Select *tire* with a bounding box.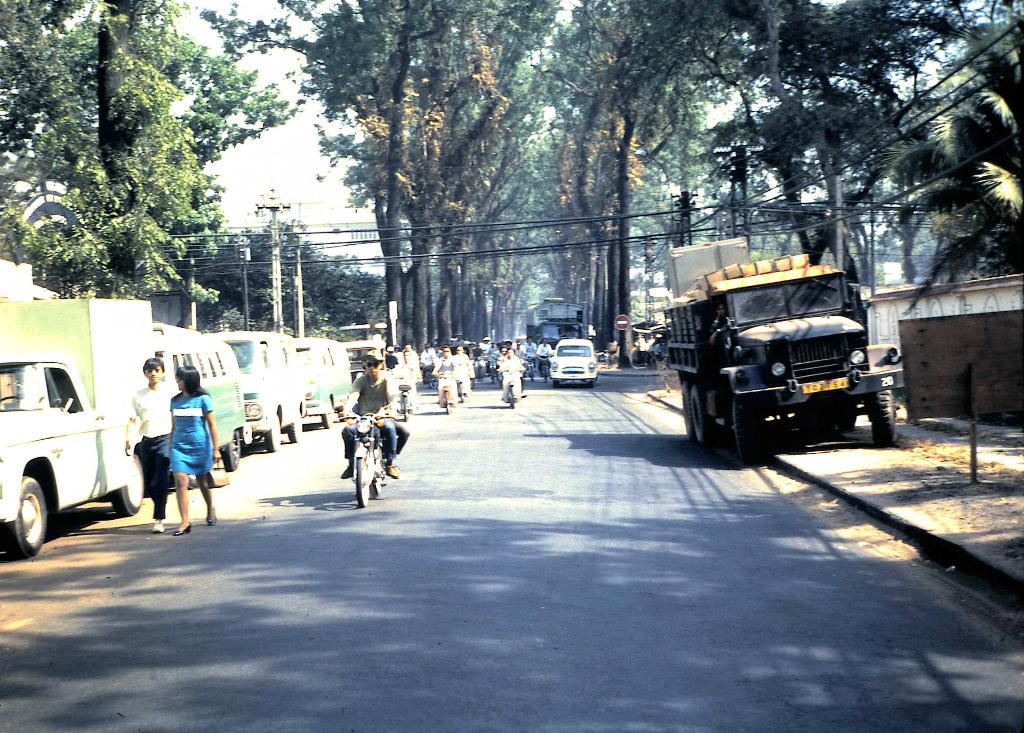
x1=492, y1=365, x2=495, y2=382.
